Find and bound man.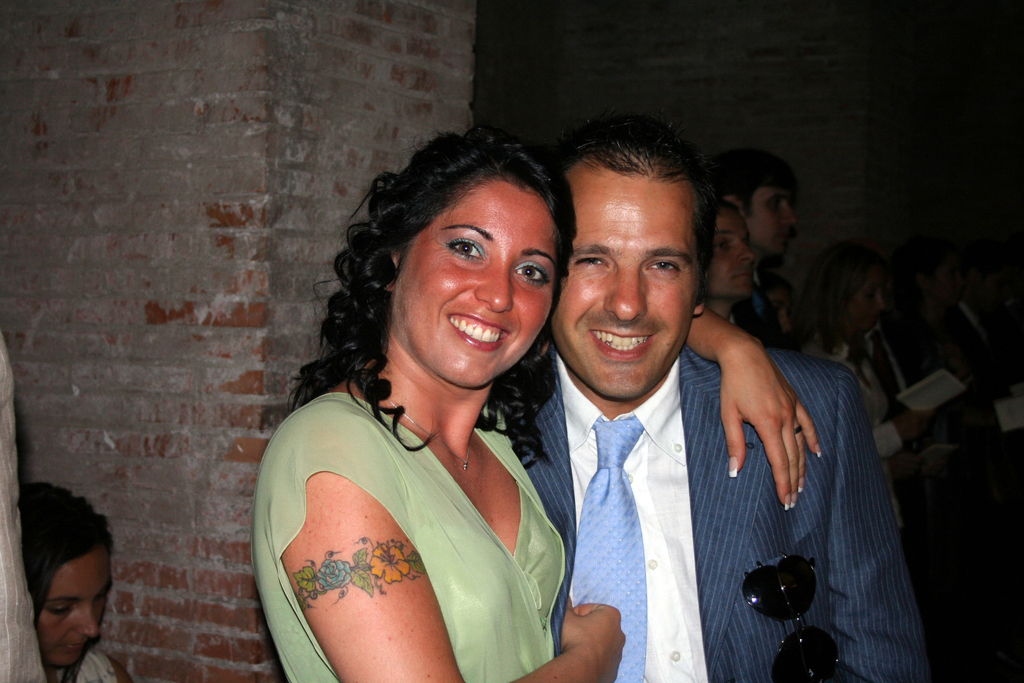
Bound: BBox(696, 200, 763, 339).
